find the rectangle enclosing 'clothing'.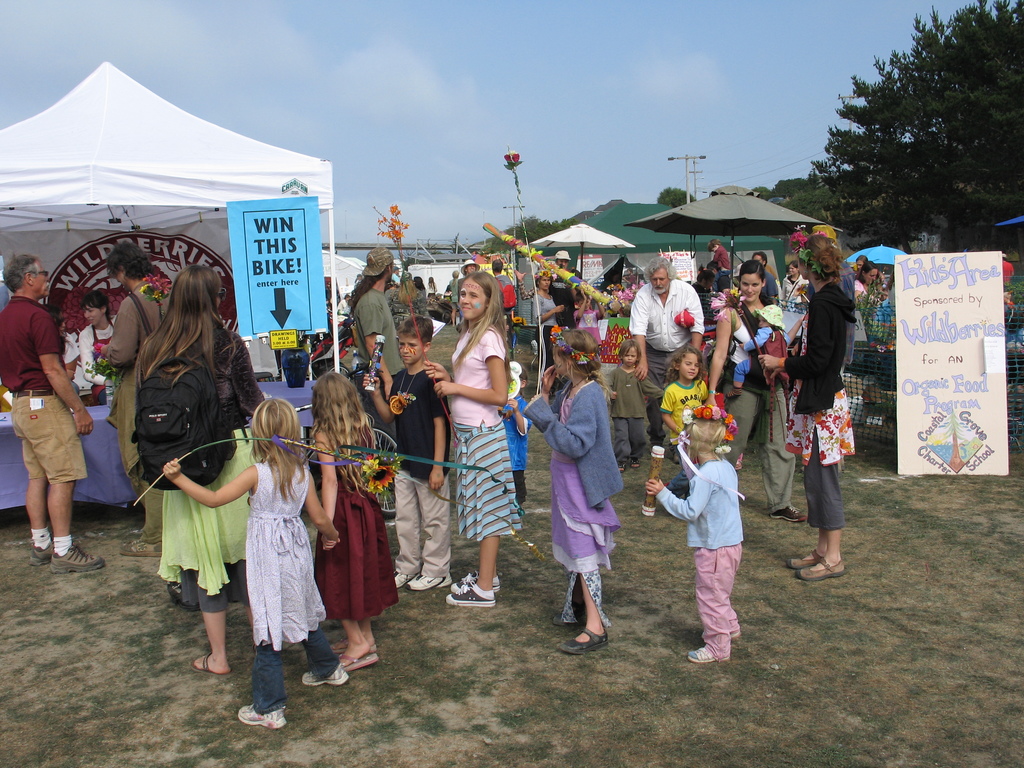
left=133, top=323, right=265, bottom=614.
